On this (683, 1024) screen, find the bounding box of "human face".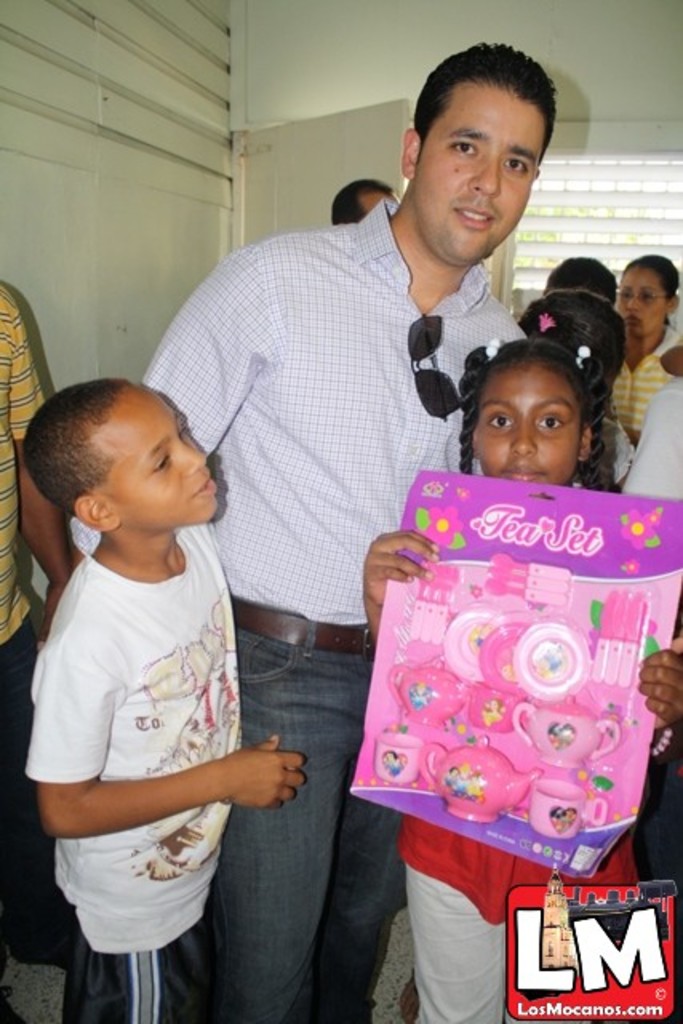
Bounding box: x1=629 y1=266 x2=672 y2=333.
